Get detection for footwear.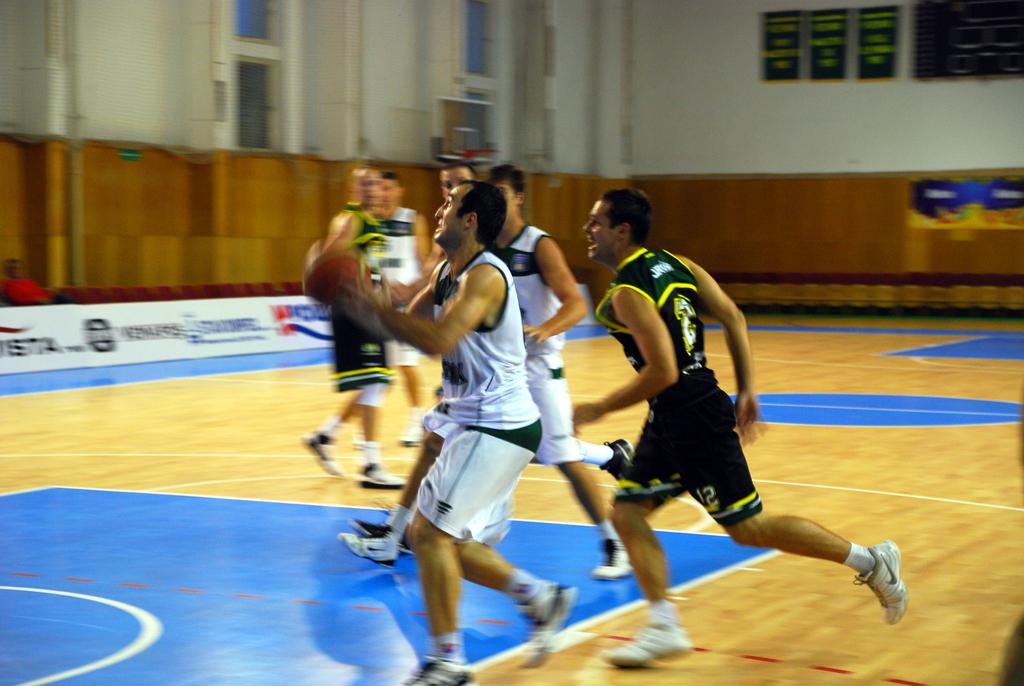
Detection: [601,439,636,478].
